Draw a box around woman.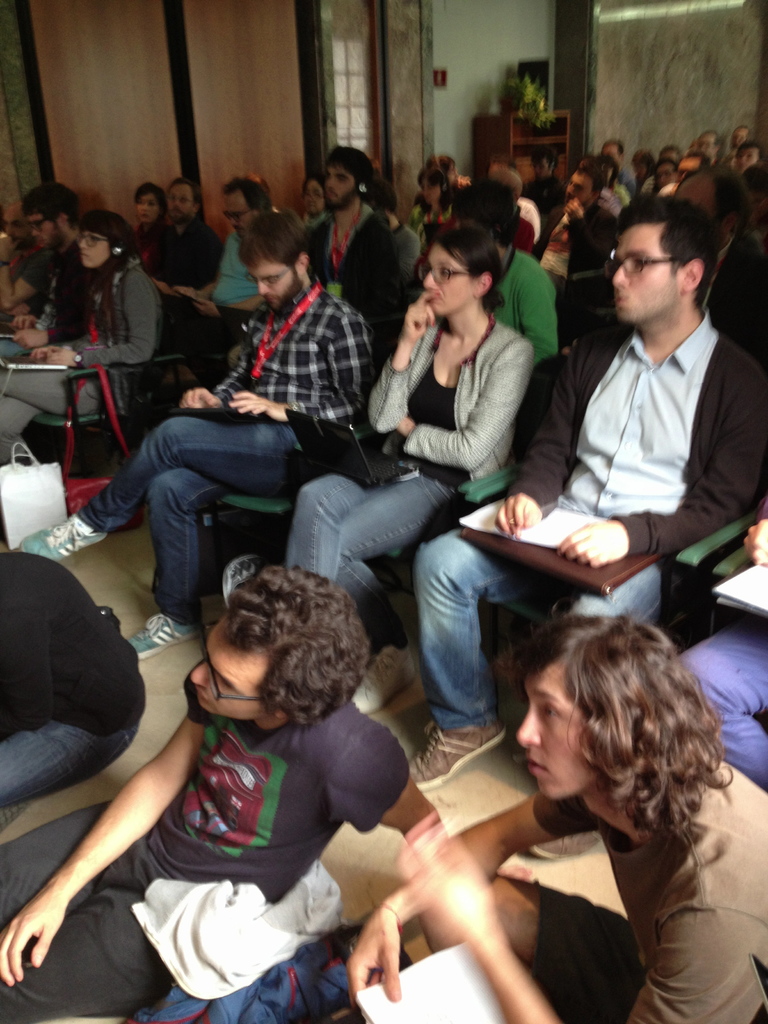
region(426, 595, 762, 1016).
